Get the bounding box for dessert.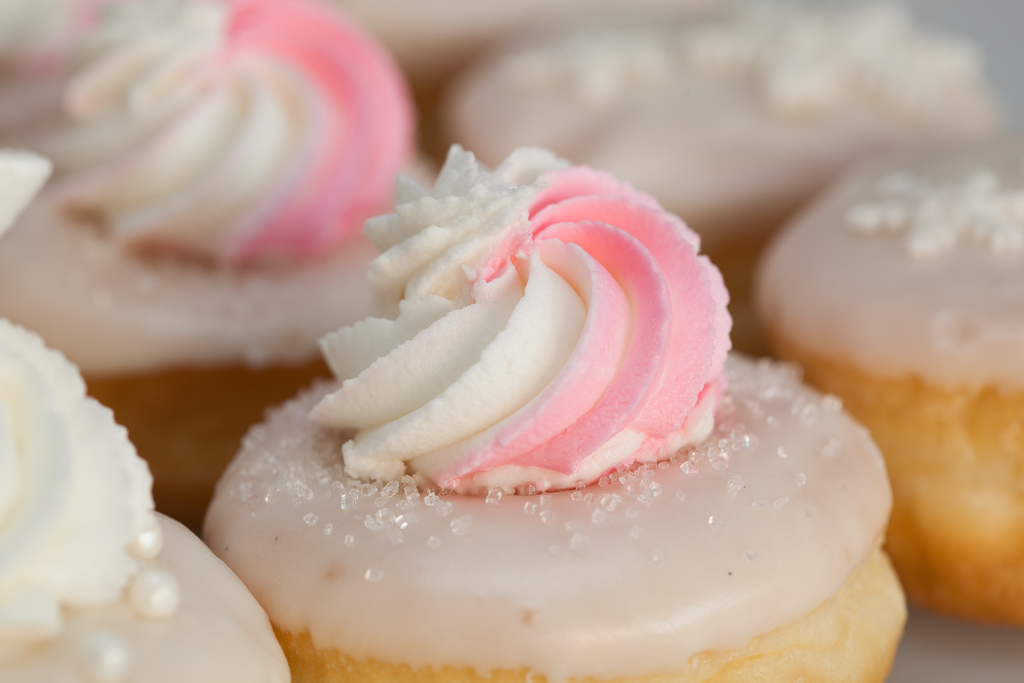
451:0:1010:364.
